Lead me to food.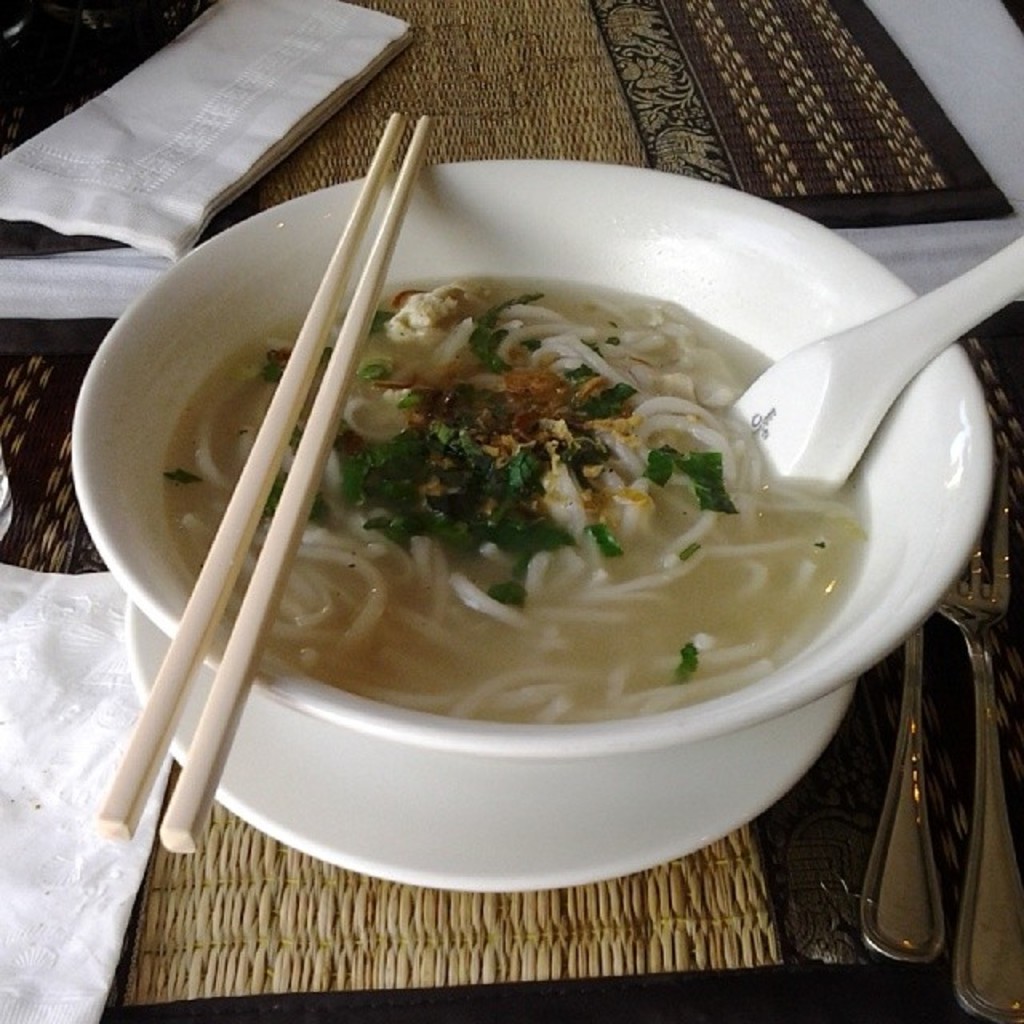
Lead to locate(200, 205, 917, 816).
